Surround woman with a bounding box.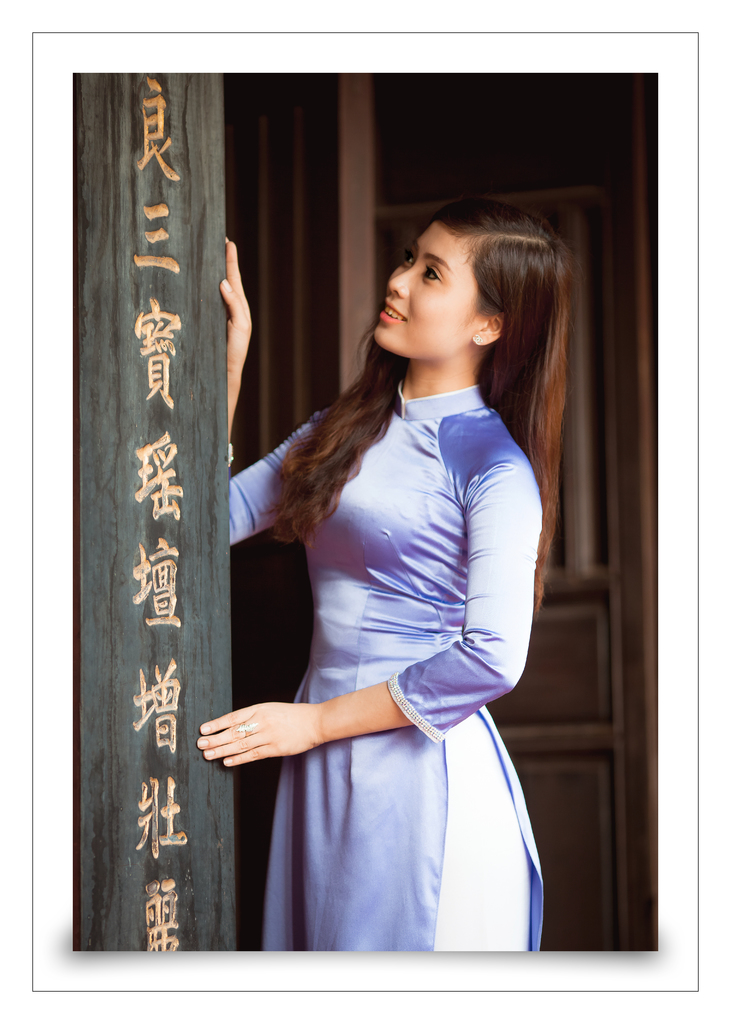
177/197/572/963.
